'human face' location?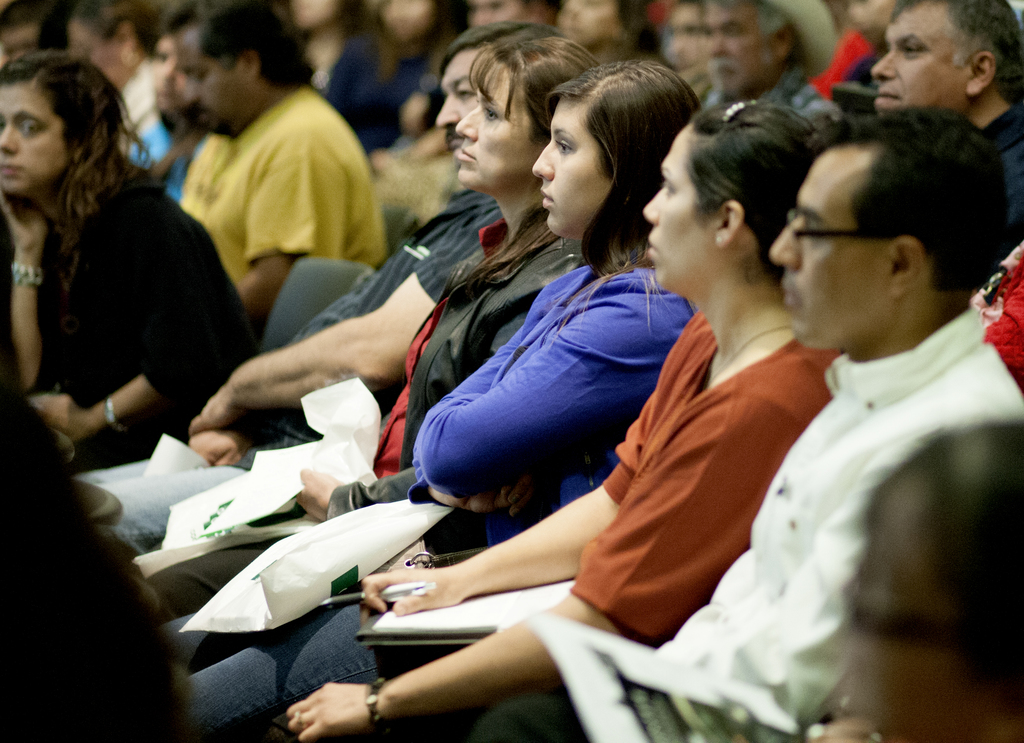
select_region(0, 84, 79, 196)
